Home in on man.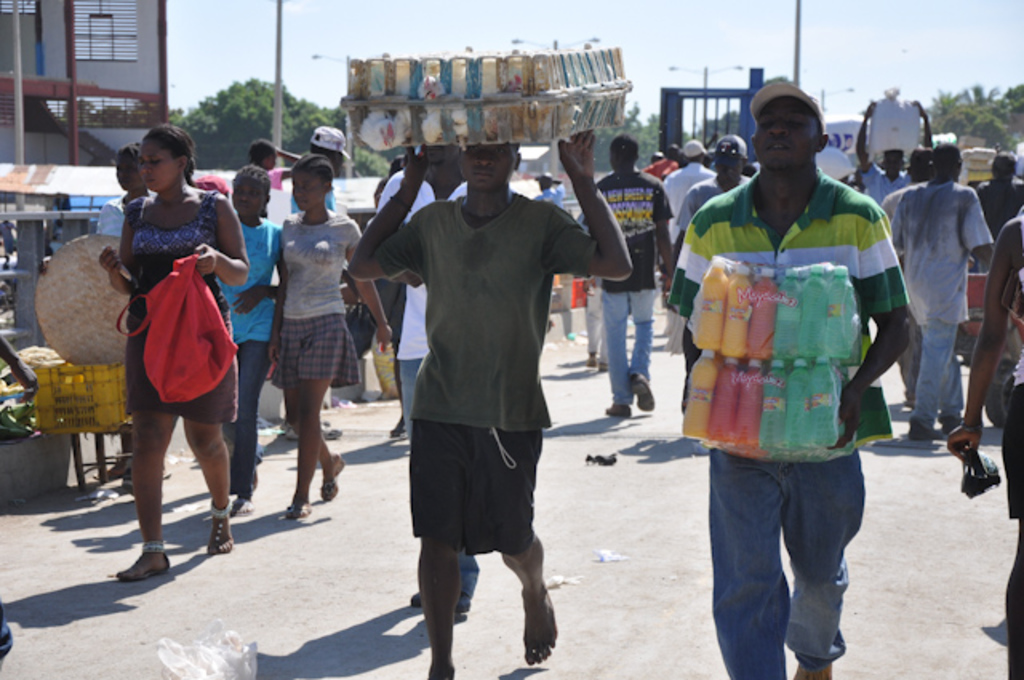
Homed in at select_region(662, 75, 914, 678).
